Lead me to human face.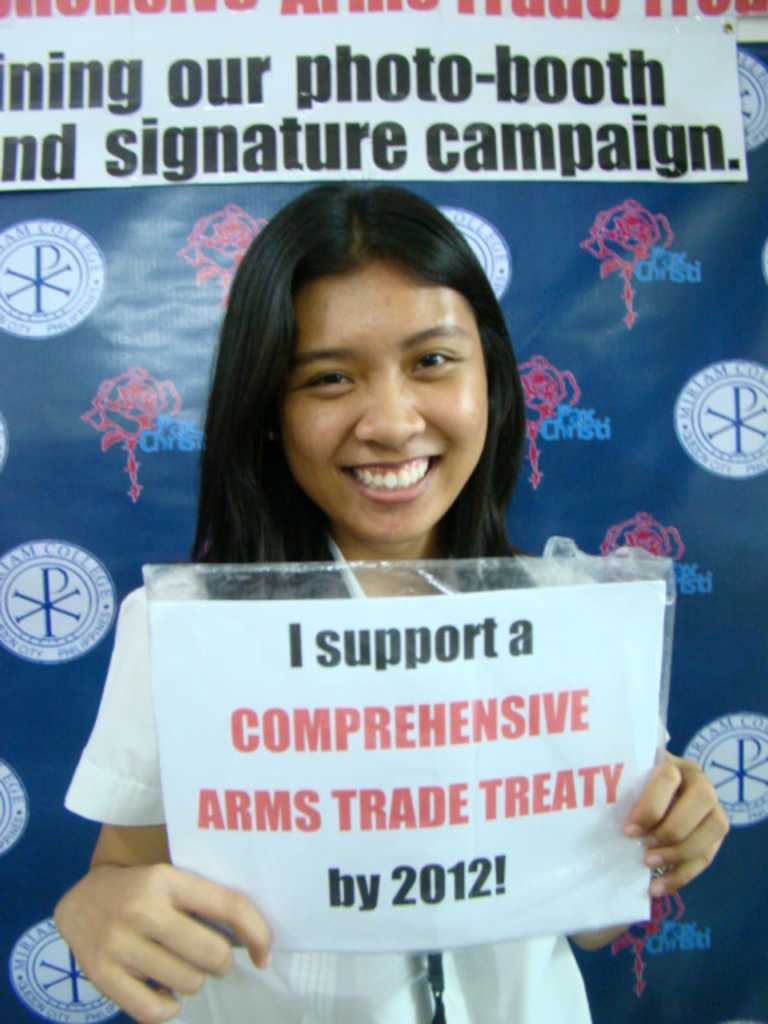
Lead to locate(277, 258, 485, 547).
